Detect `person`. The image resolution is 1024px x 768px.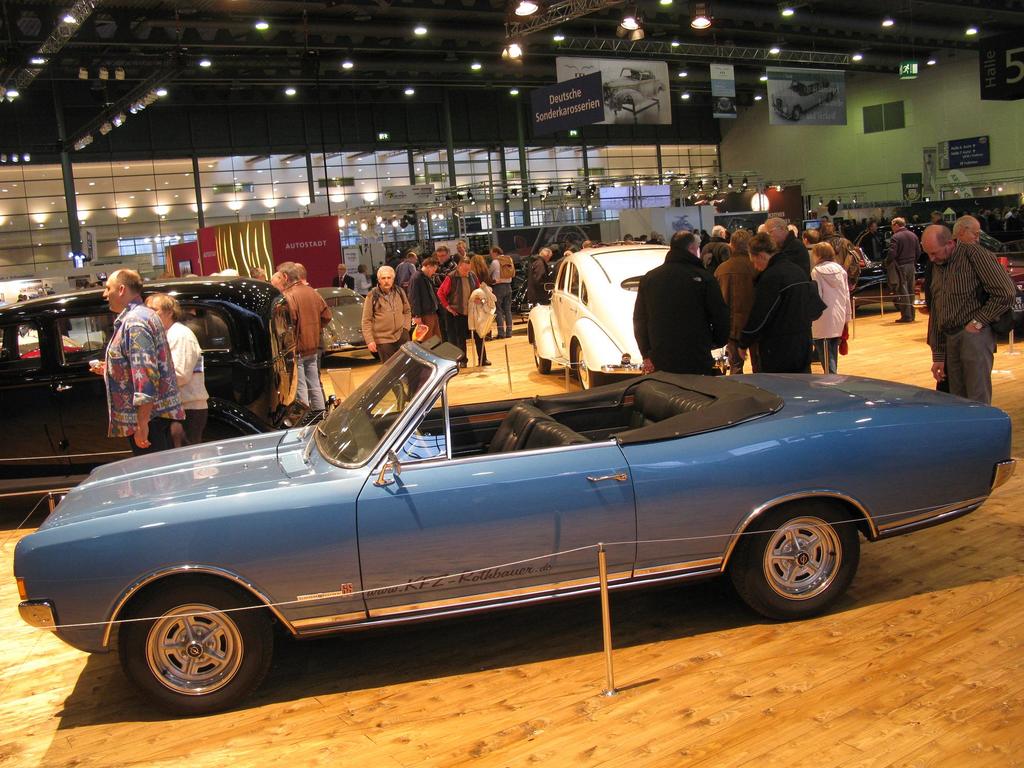
locate(143, 288, 211, 452).
